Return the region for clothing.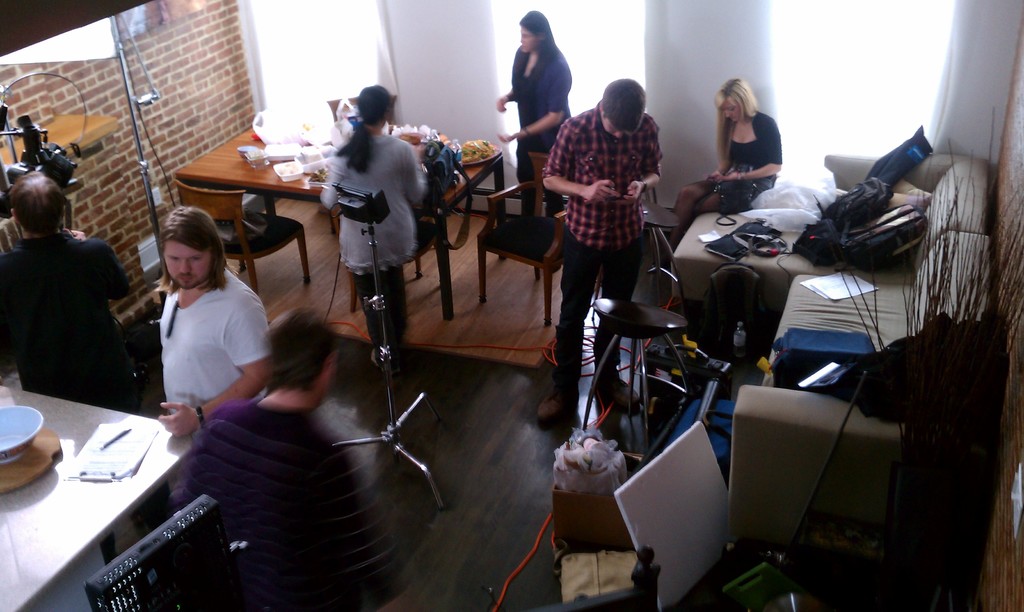
(173,391,403,611).
